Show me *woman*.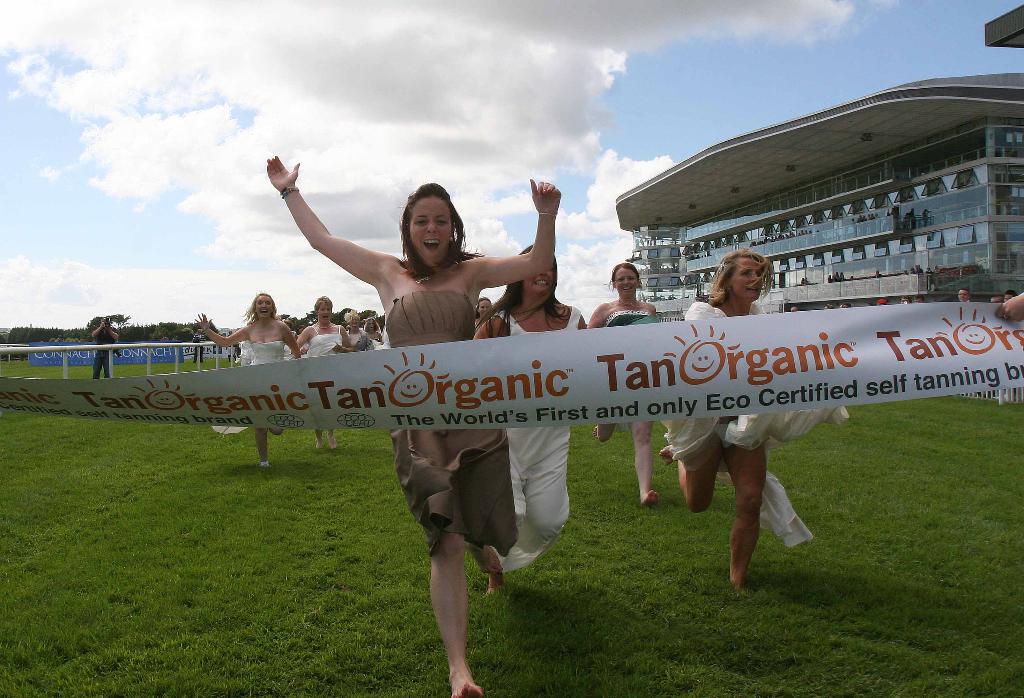
*woman* is here: <box>472,241,588,580</box>.
